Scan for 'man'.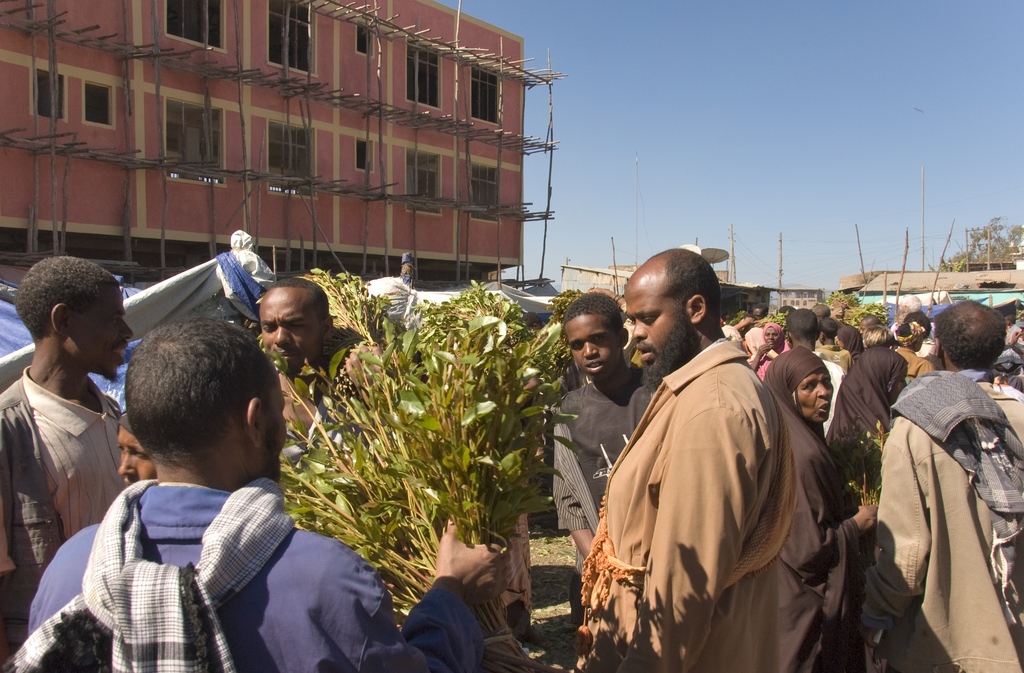
Scan result: rect(776, 298, 846, 443).
